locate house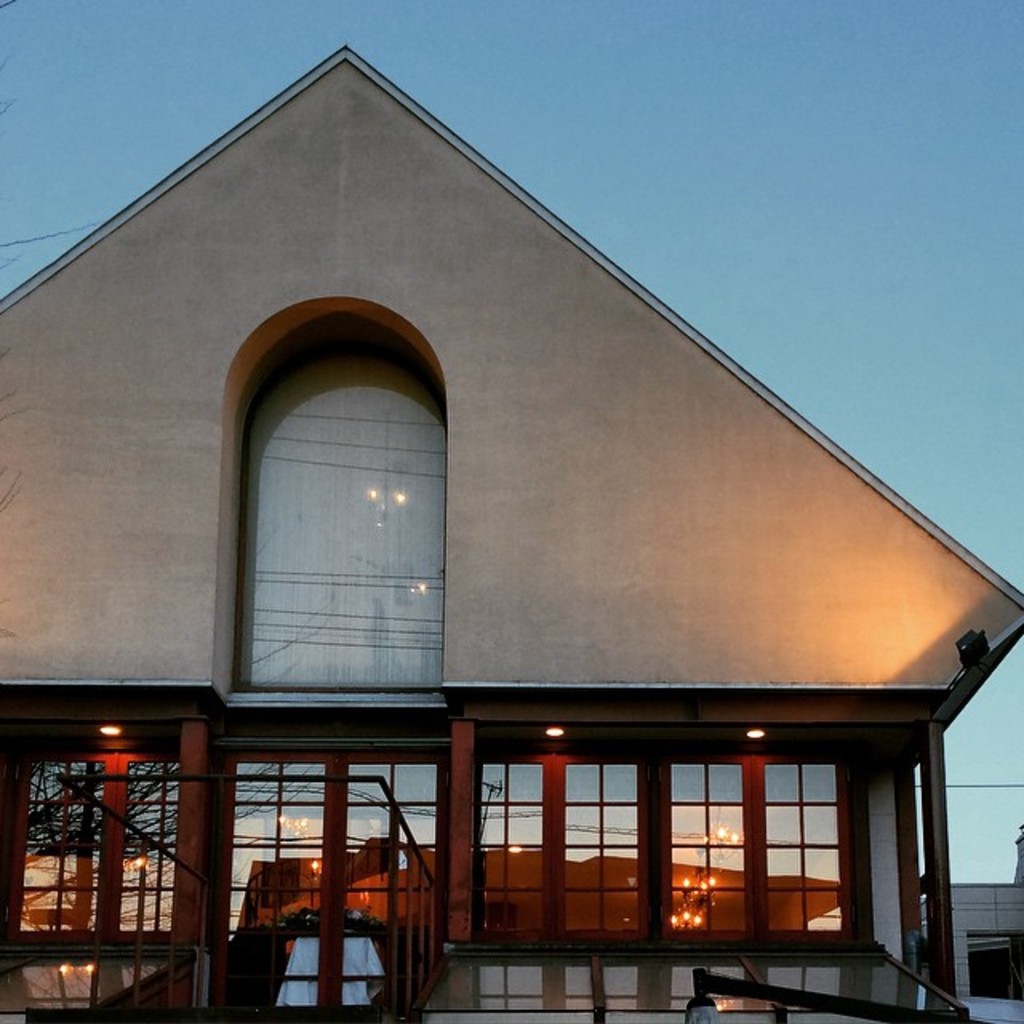
(x1=0, y1=38, x2=1022, y2=1022)
